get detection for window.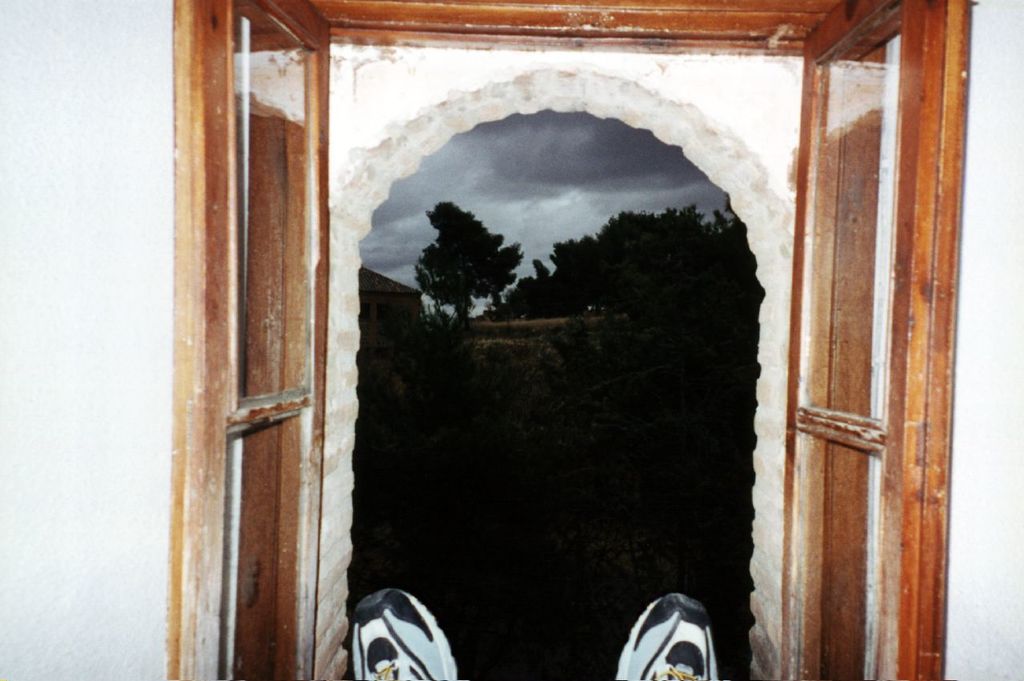
Detection: <box>248,7,937,651</box>.
